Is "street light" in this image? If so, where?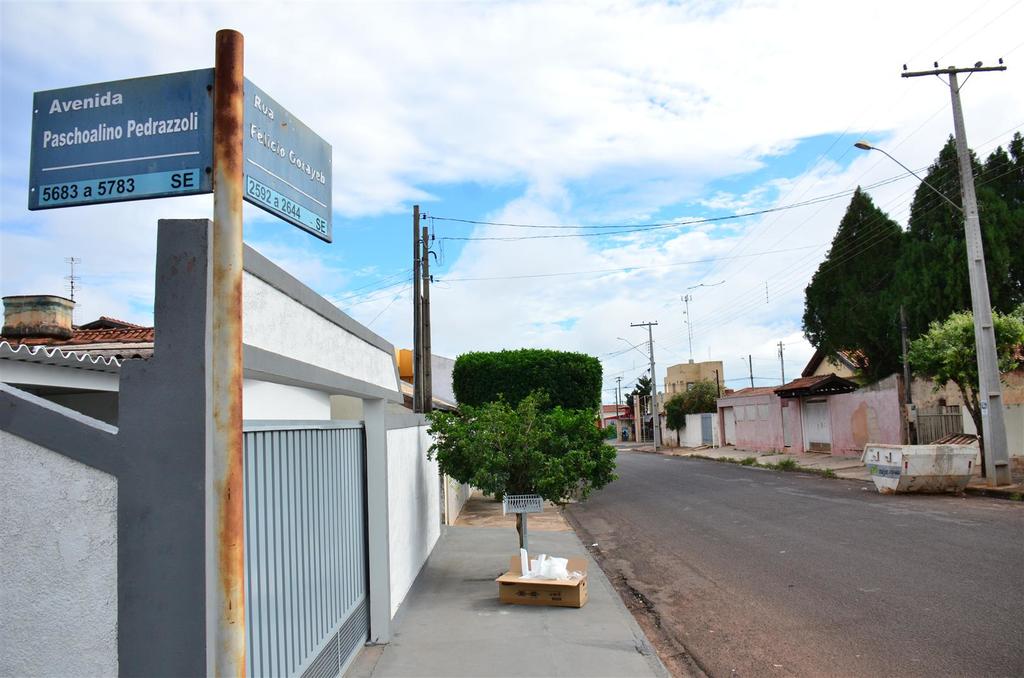
Yes, at select_region(615, 321, 660, 455).
